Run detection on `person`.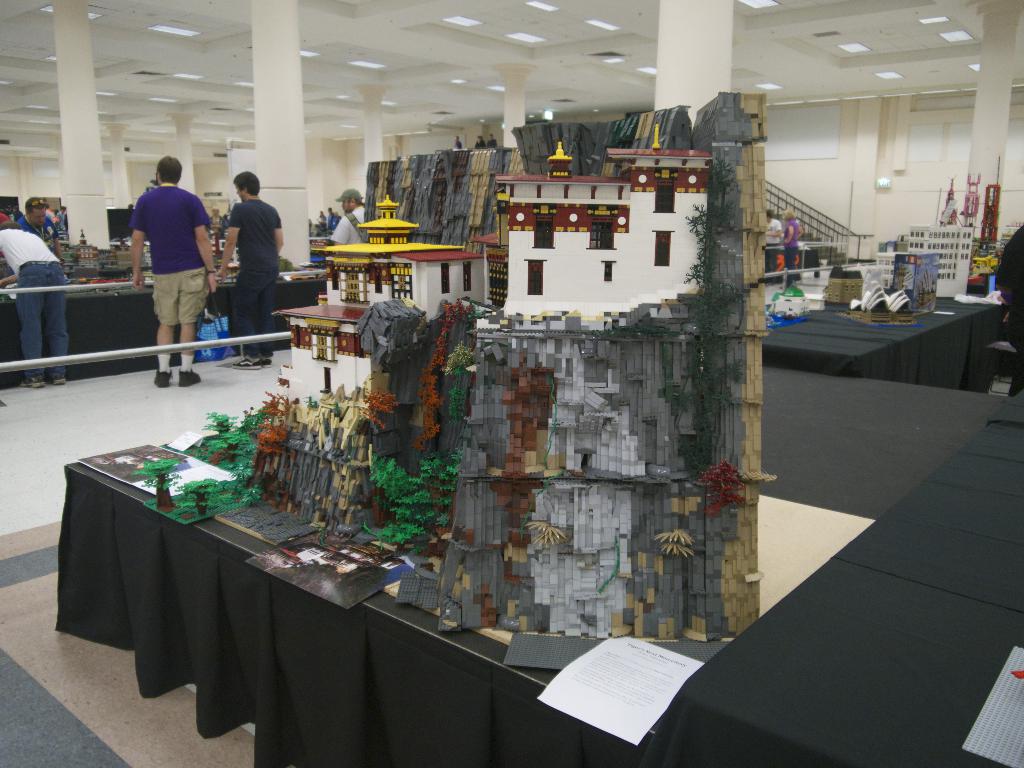
Result: (left=764, top=207, right=785, bottom=269).
